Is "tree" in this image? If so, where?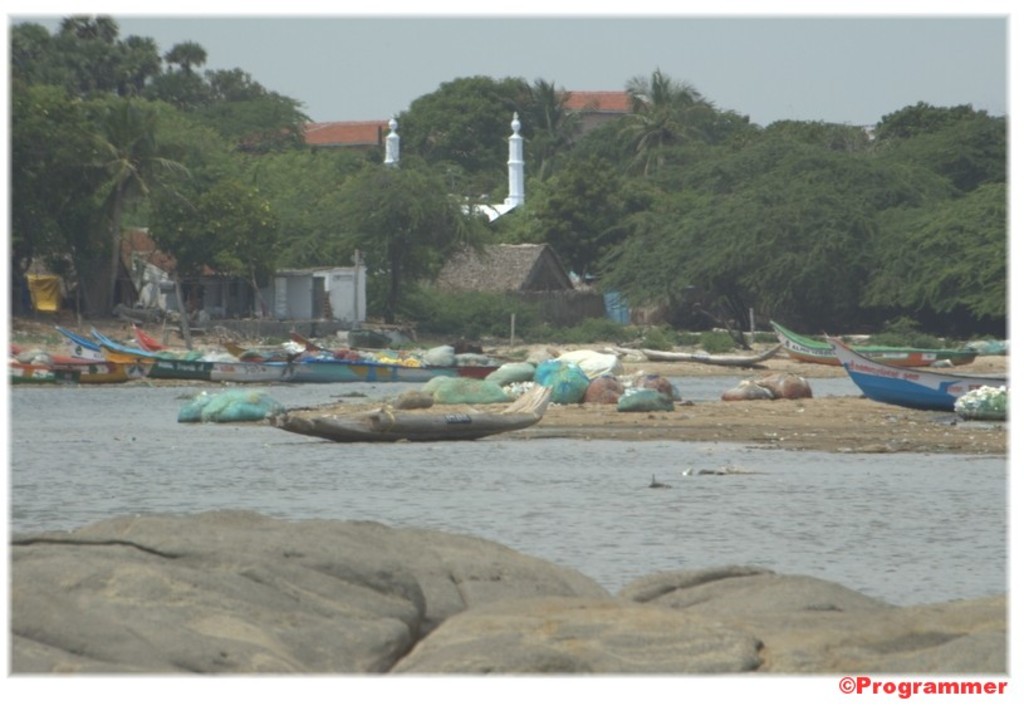
Yes, at <region>55, 84, 168, 305</region>.
